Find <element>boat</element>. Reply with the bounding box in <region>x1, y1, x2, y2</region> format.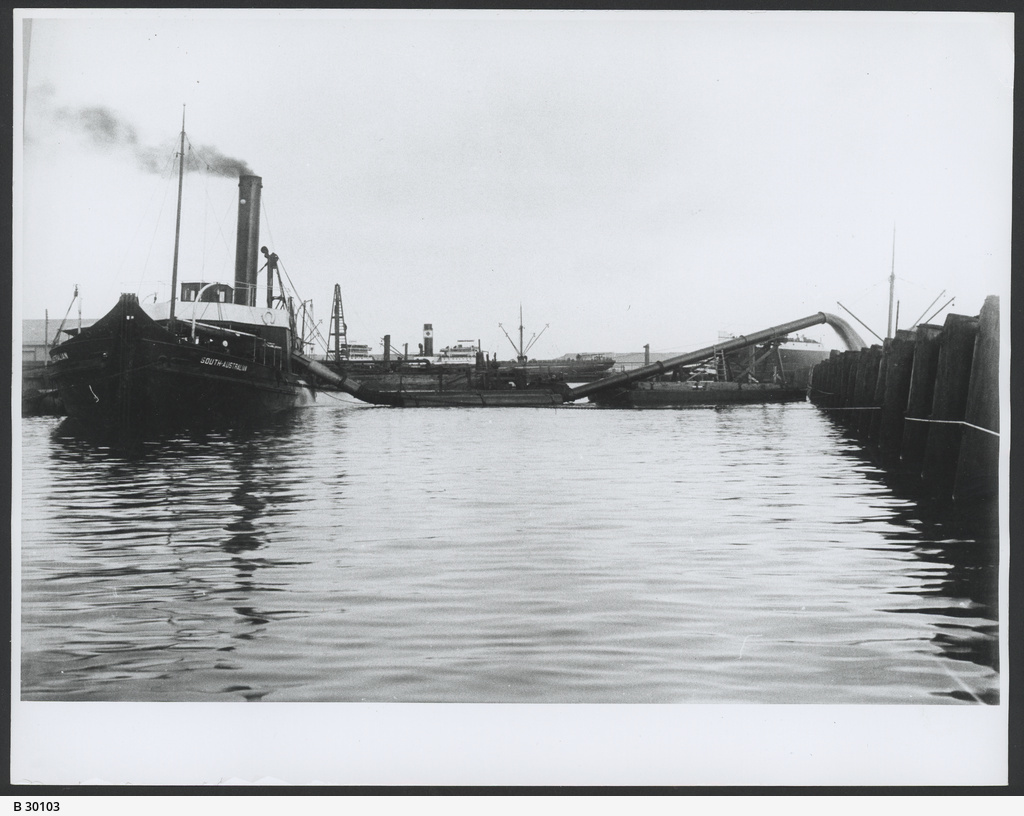
<region>600, 365, 800, 414</region>.
